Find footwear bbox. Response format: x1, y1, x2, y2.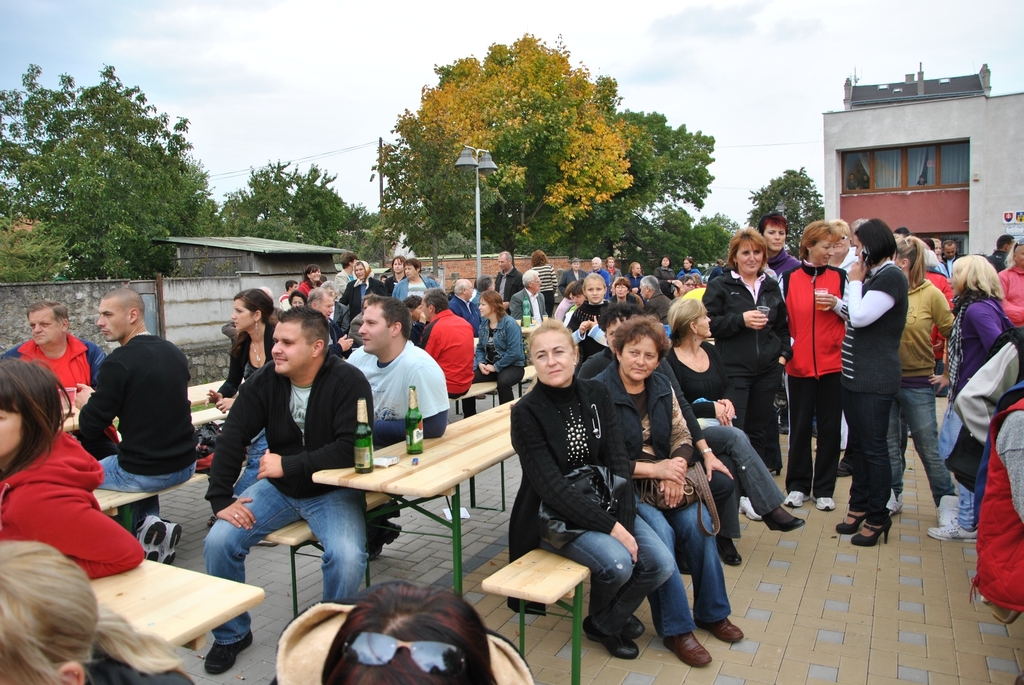
161, 521, 180, 564.
